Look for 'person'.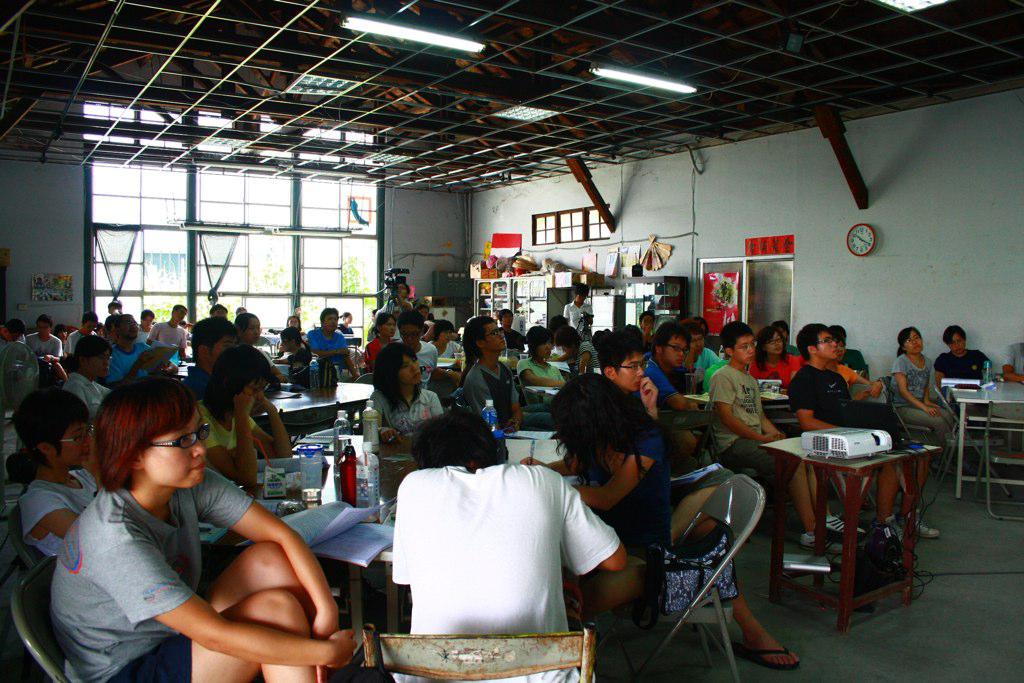
Found: <box>0,378,118,547</box>.
